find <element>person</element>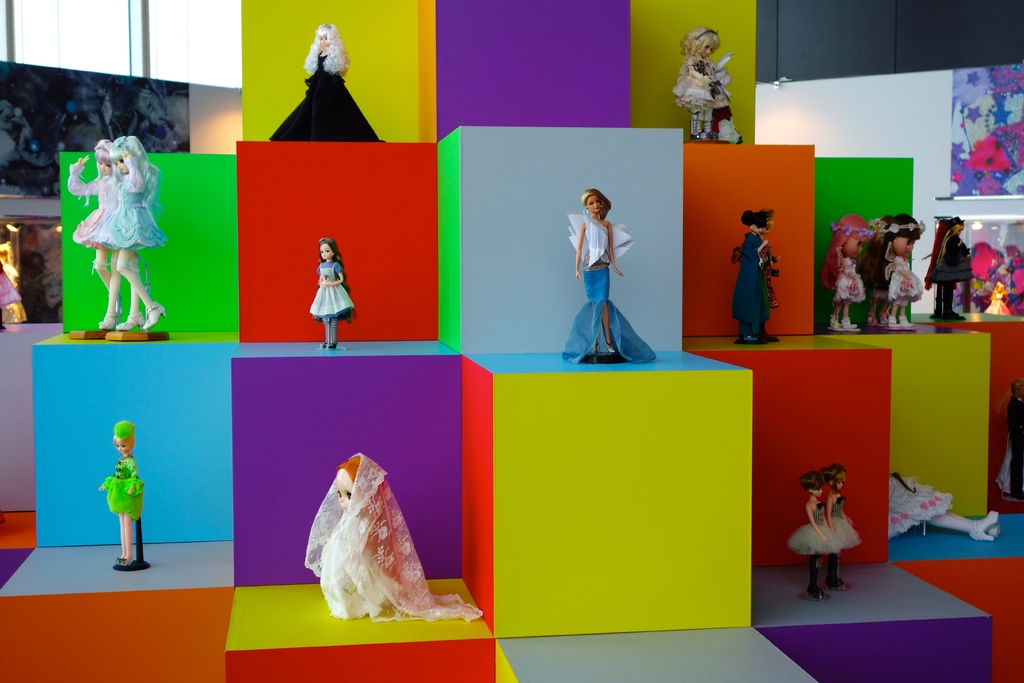
98,419,145,565
